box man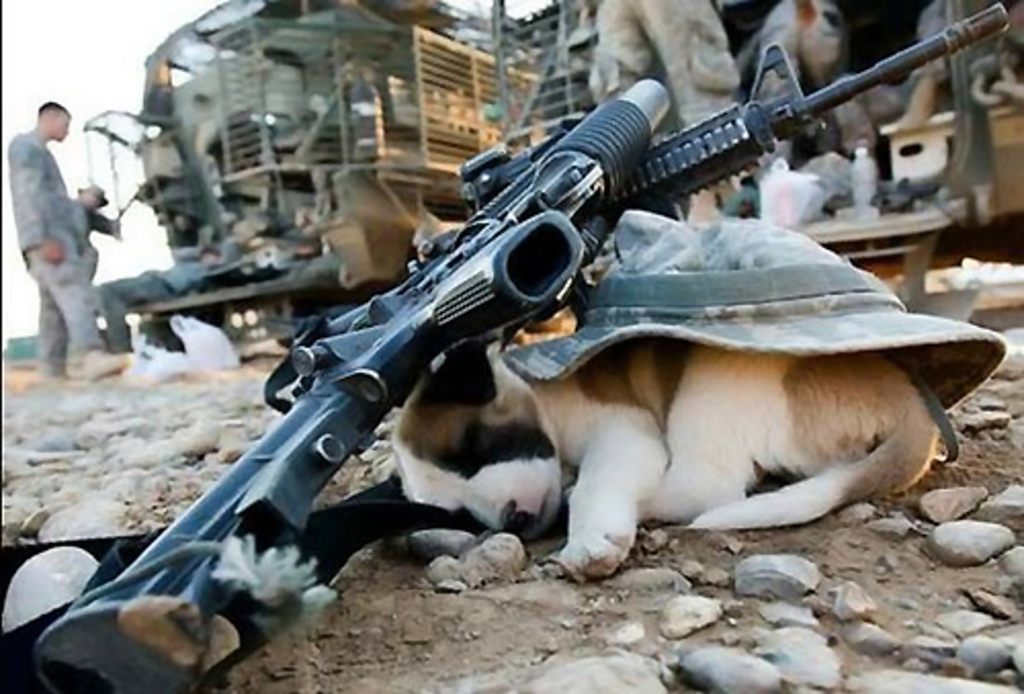
[0,96,141,383]
